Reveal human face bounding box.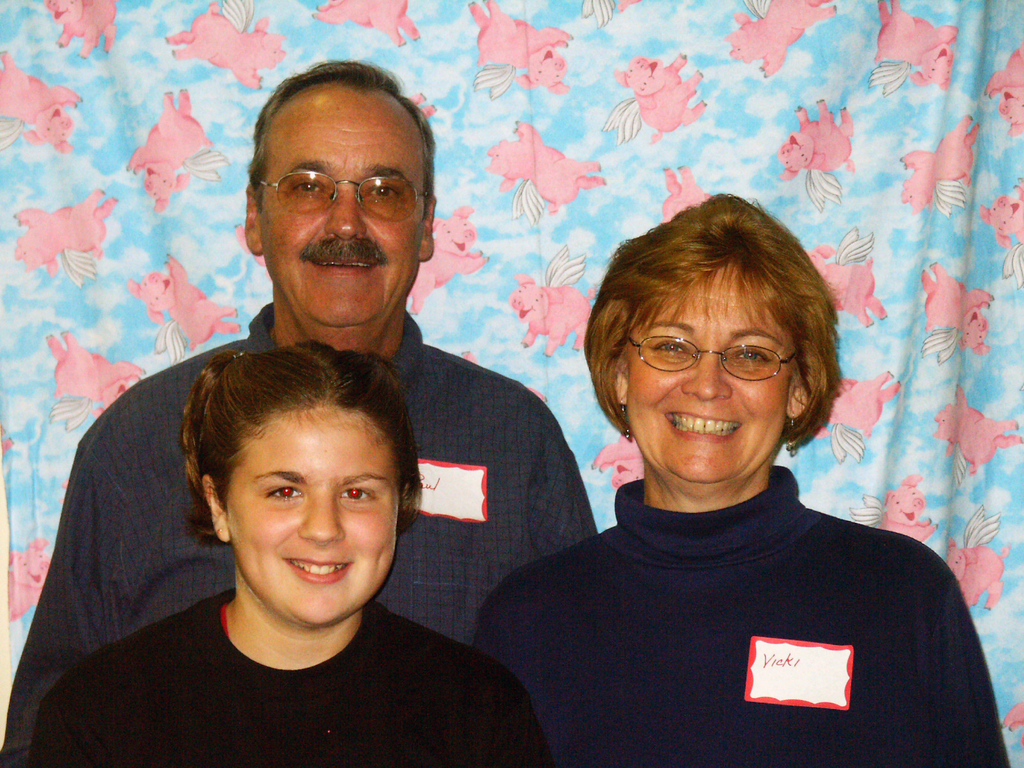
Revealed: 223,406,408,625.
